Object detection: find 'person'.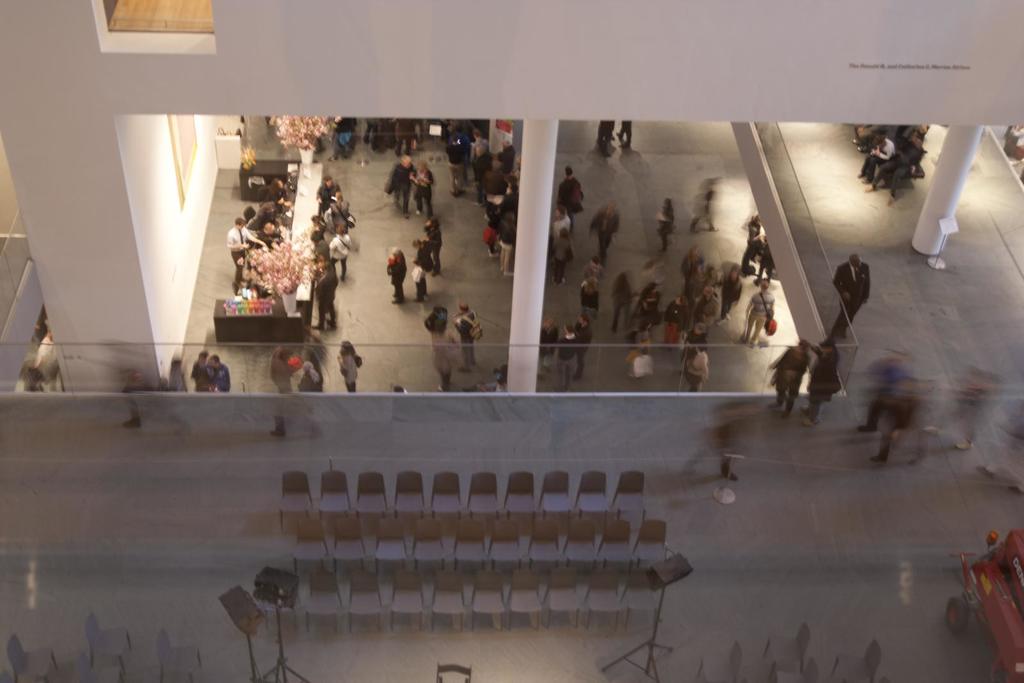
<region>412, 158, 434, 212</region>.
